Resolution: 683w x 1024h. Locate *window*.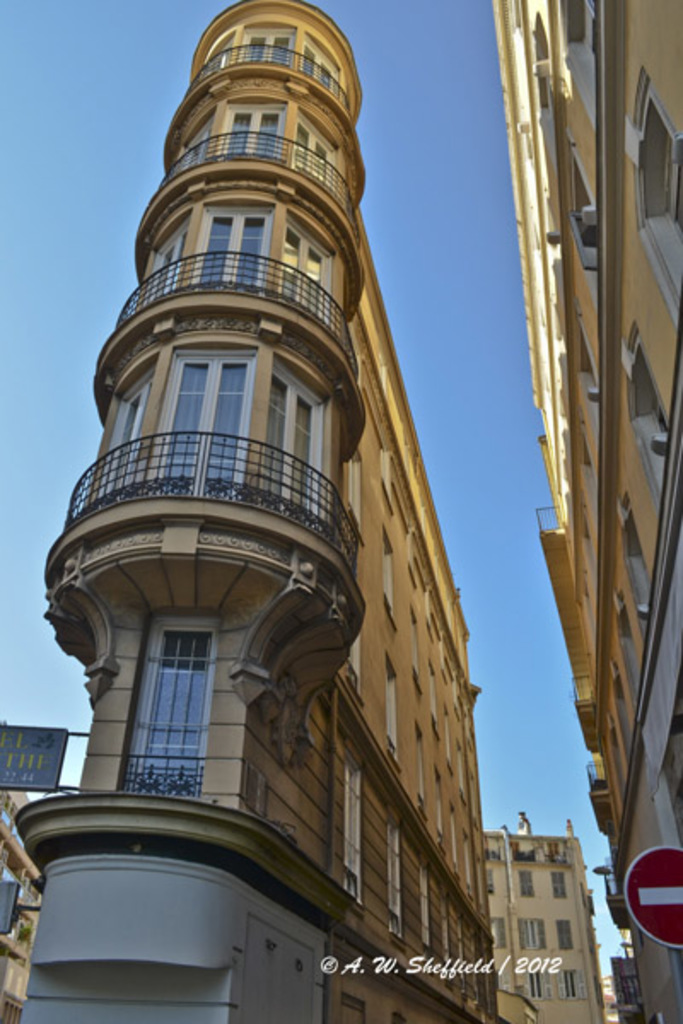
79,352,162,502.
